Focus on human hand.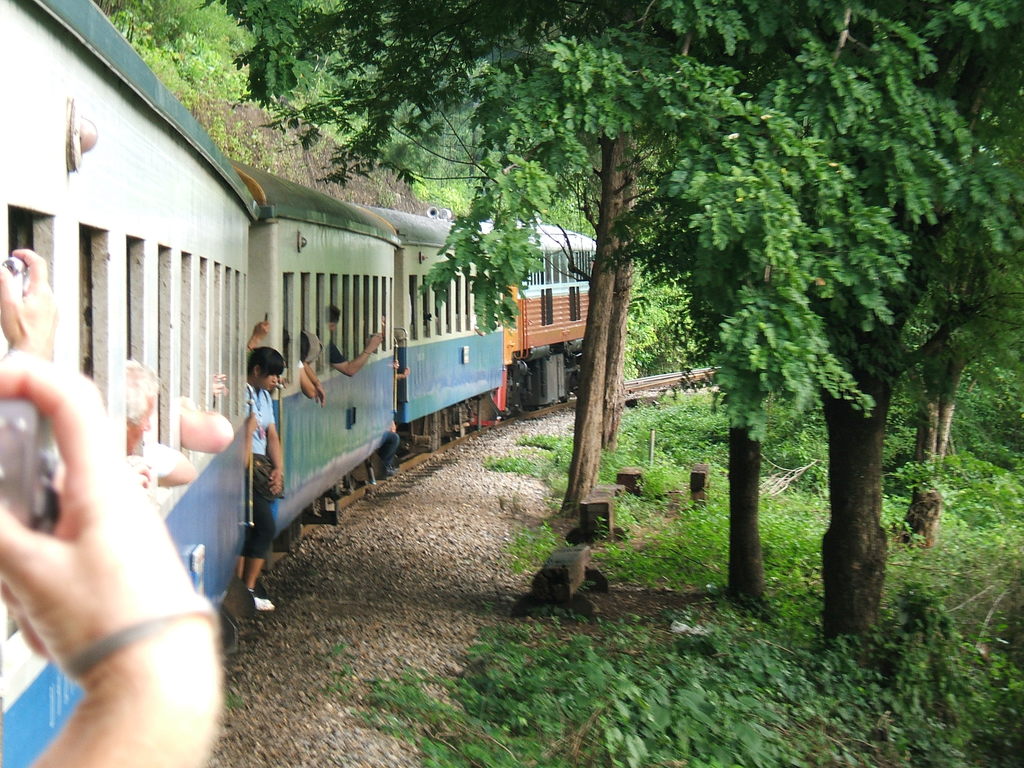
Focused at bbox=[312, 383, 328, 412].
